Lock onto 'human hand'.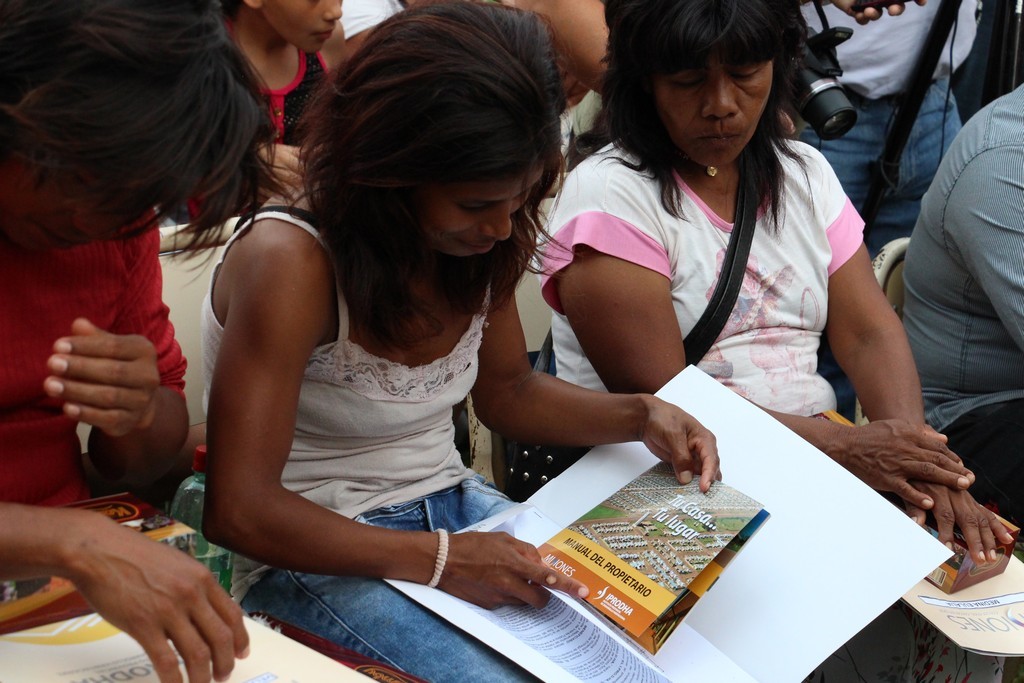
Locked: box=[43, 309, 194, 462].
